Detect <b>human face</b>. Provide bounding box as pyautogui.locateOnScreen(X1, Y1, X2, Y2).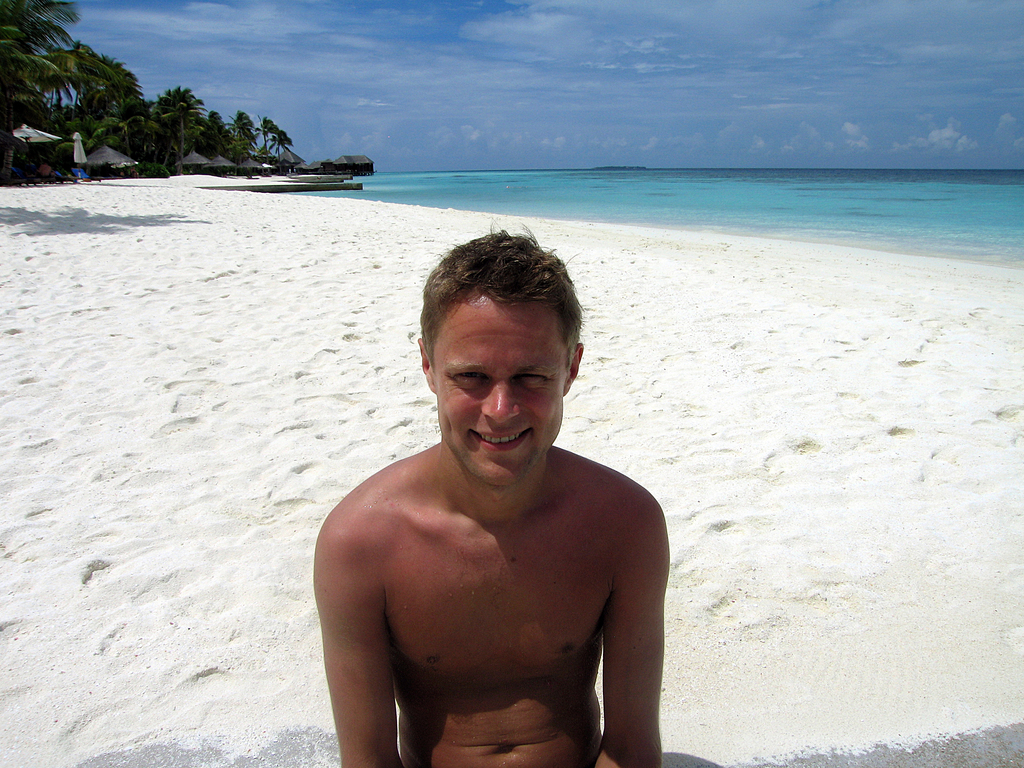
pyautogui.locateOnScreen(434, 289, 568, 486).
